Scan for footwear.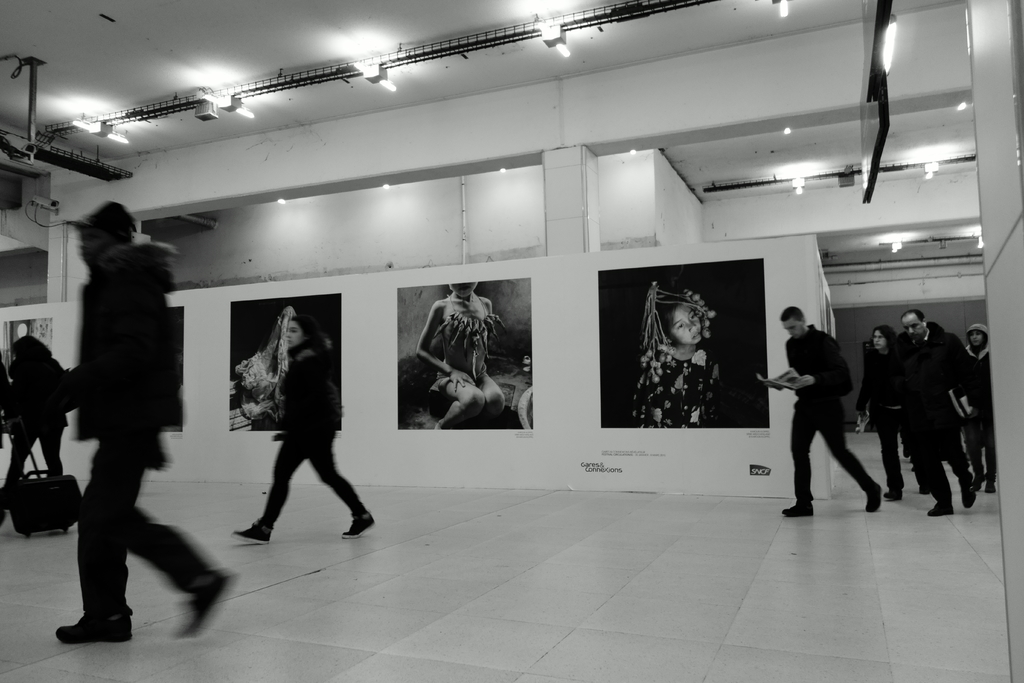
Scan result: [left=974, top=472, right=993, bottom=491].
